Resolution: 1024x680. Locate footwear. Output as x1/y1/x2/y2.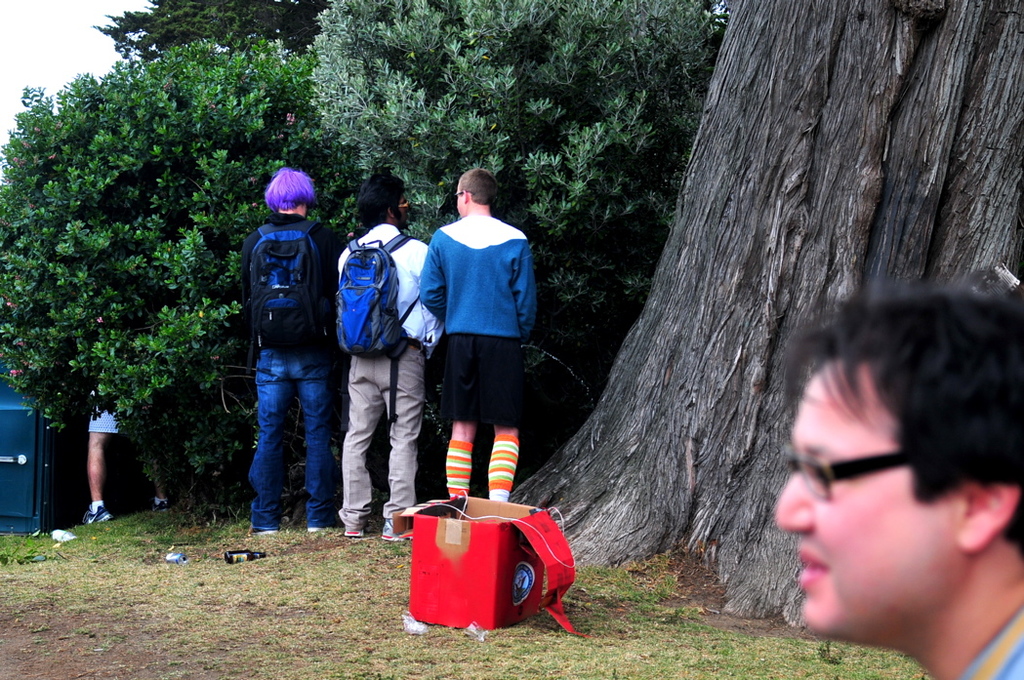
245/518/278/538.
